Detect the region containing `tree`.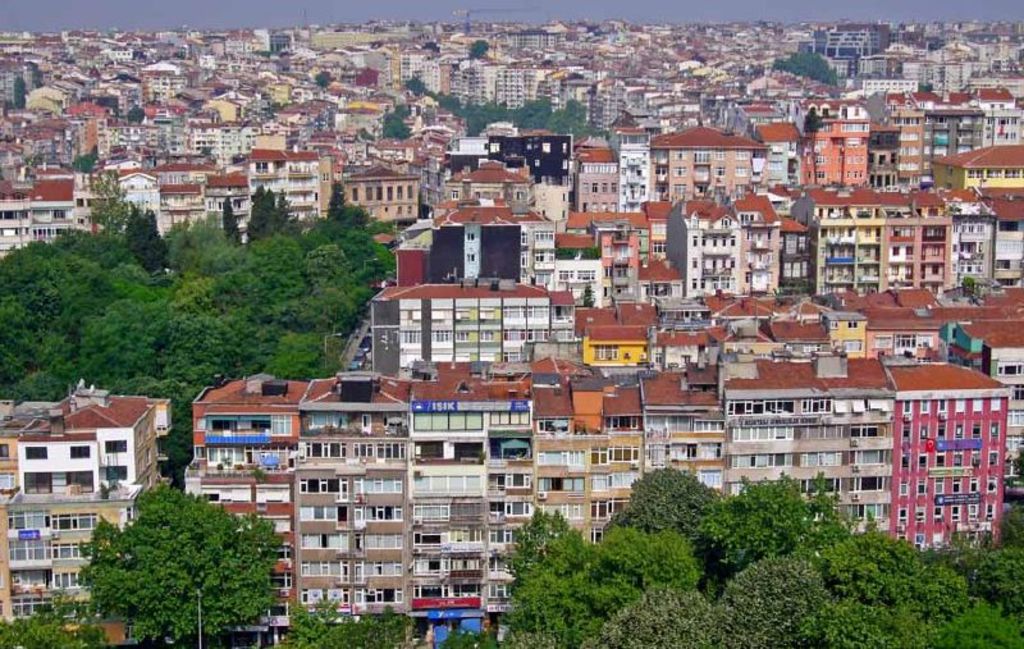
bbox=[79, 480, 274, 625].
